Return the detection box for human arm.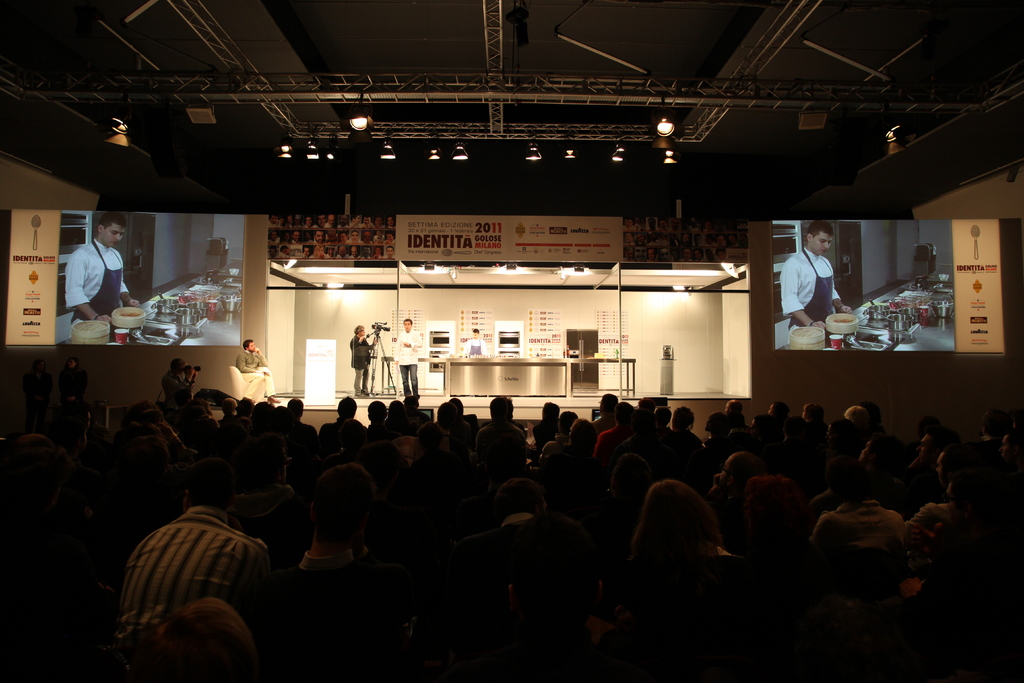
bbox=[399, 334, 420, 349].
